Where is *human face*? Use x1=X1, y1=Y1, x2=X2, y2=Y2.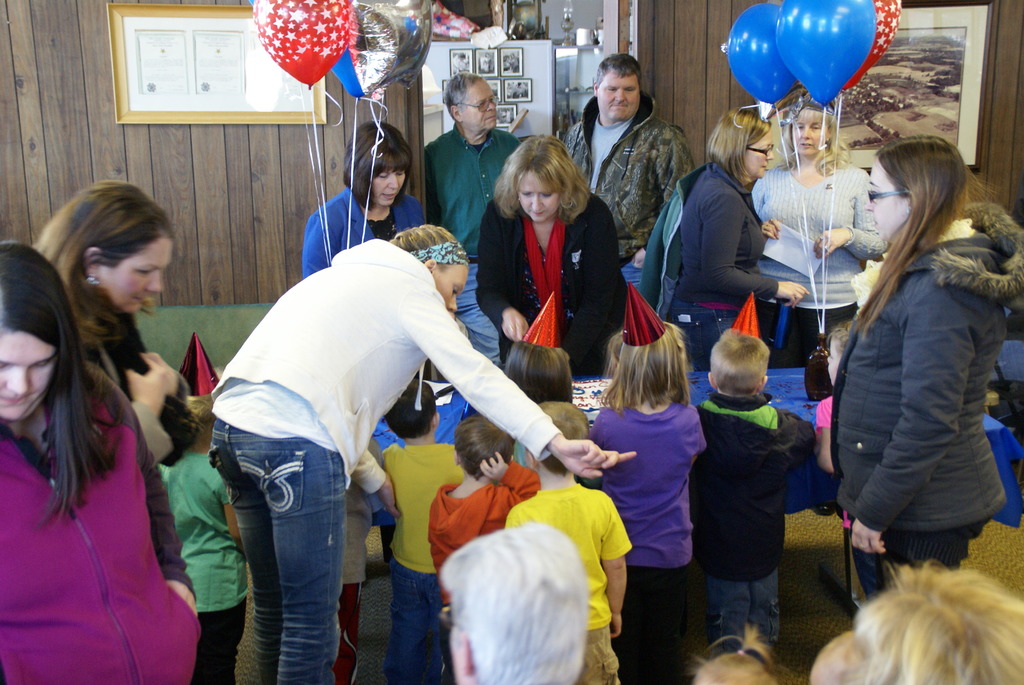
x1=516, y1=168, x2=560, y2=220.
